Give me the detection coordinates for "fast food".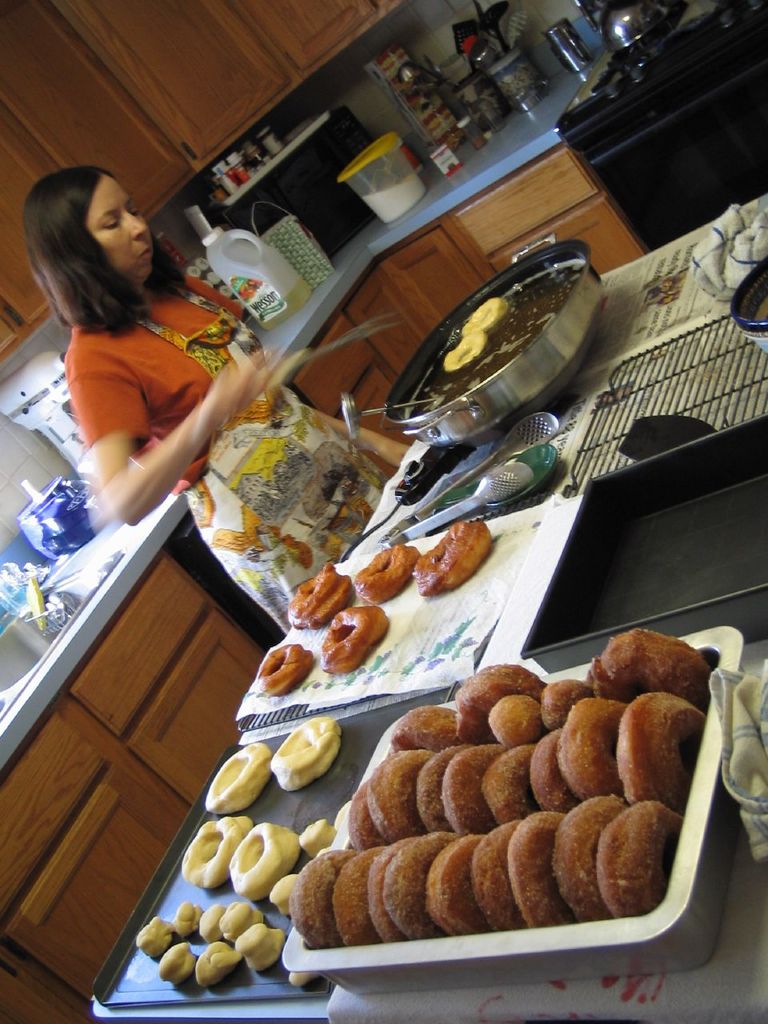
bbox=[253, 642, 309, 694].
